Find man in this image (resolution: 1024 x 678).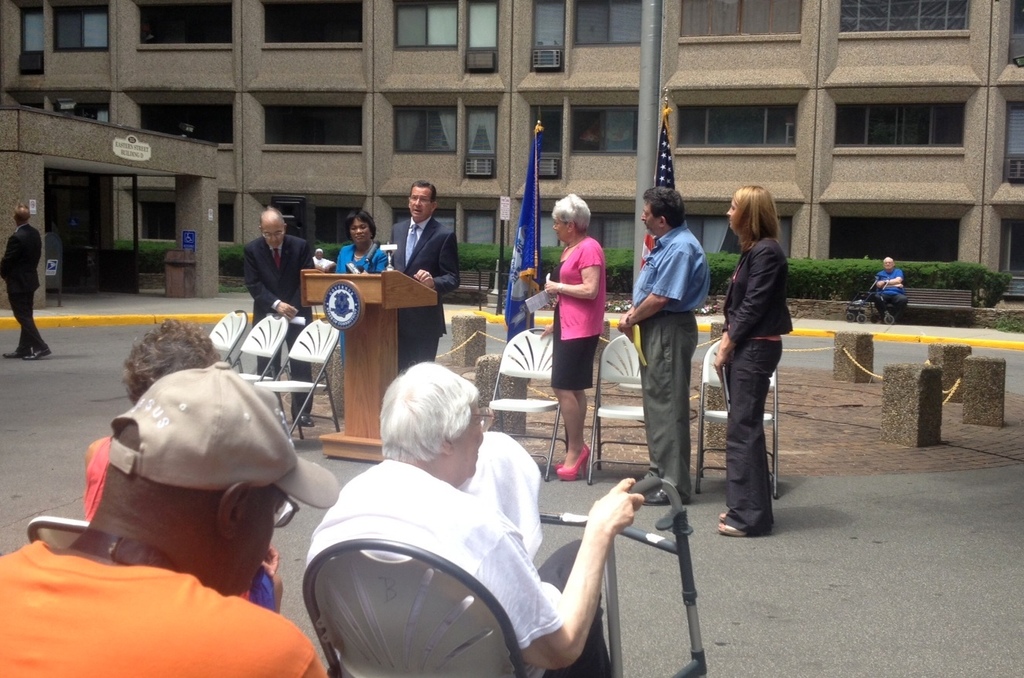
[875,255,910,321].
